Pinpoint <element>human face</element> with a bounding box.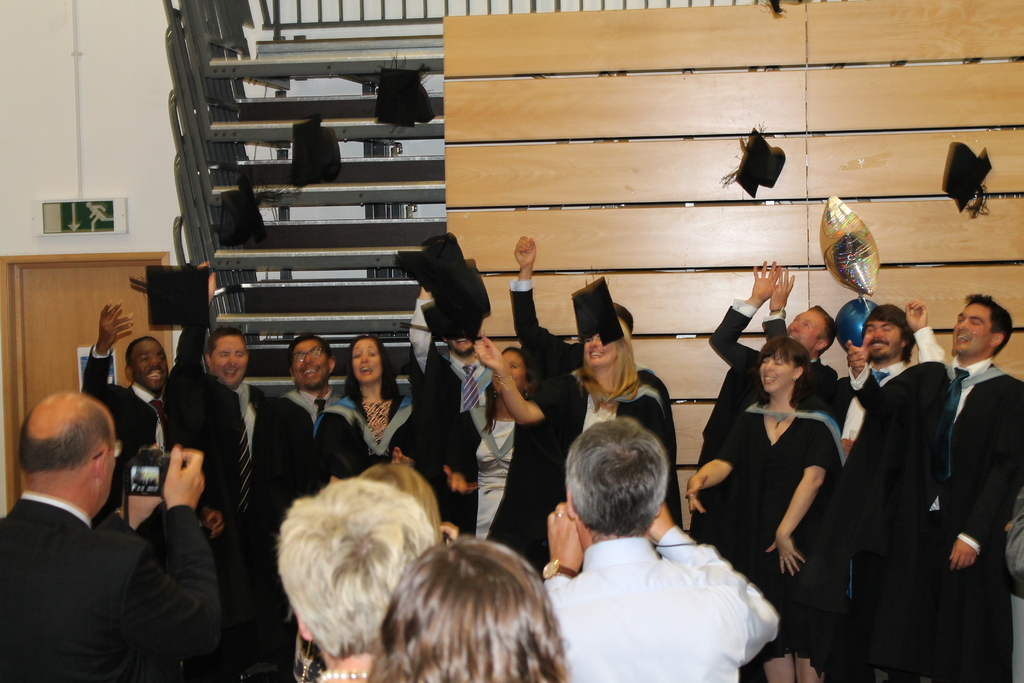
rect(292, 342, 332, 388).
